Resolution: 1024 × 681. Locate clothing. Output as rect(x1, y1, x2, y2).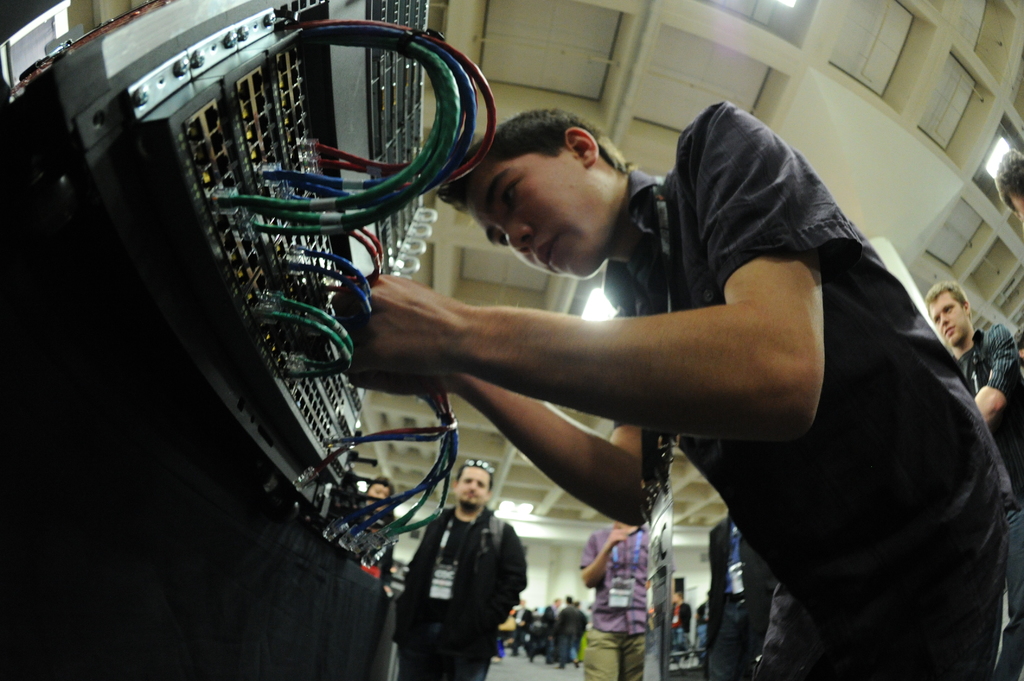
rect(556, 616, 584, 666).
